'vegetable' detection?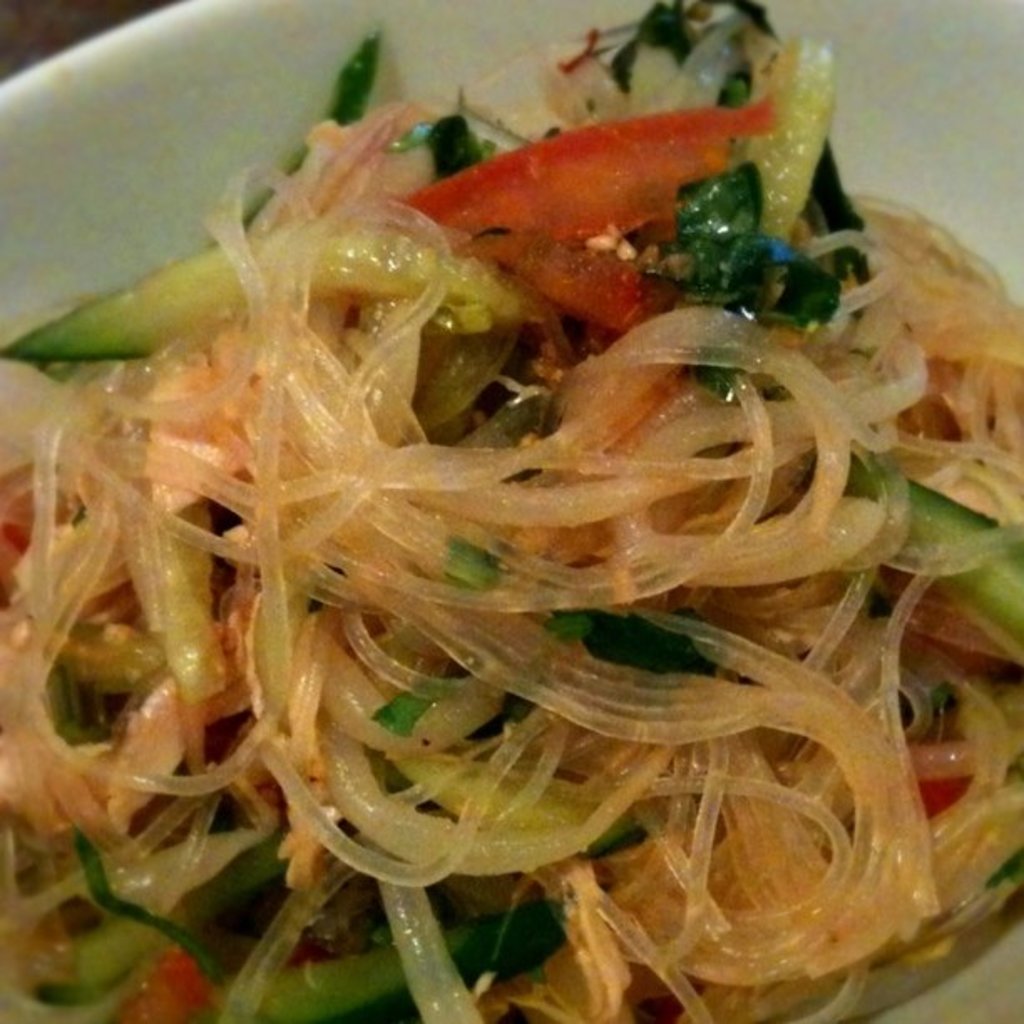
Rect(0, 25, 378, 383)
